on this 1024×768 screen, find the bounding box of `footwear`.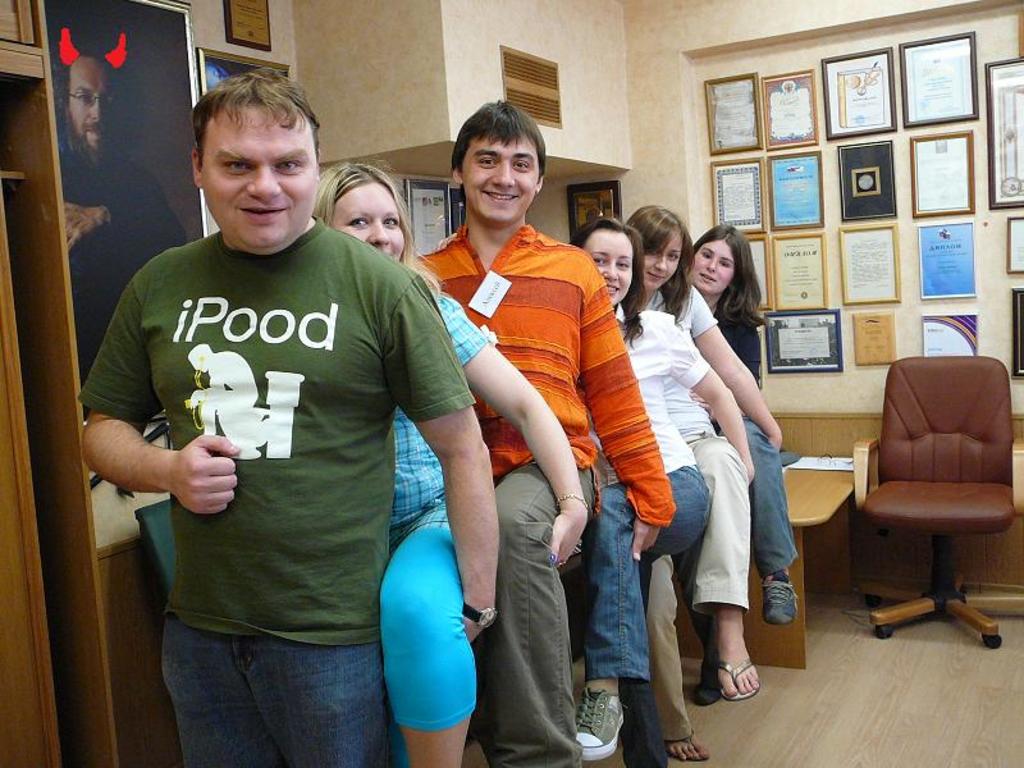
Bounding box: locate(709, 653, 755, 700).
